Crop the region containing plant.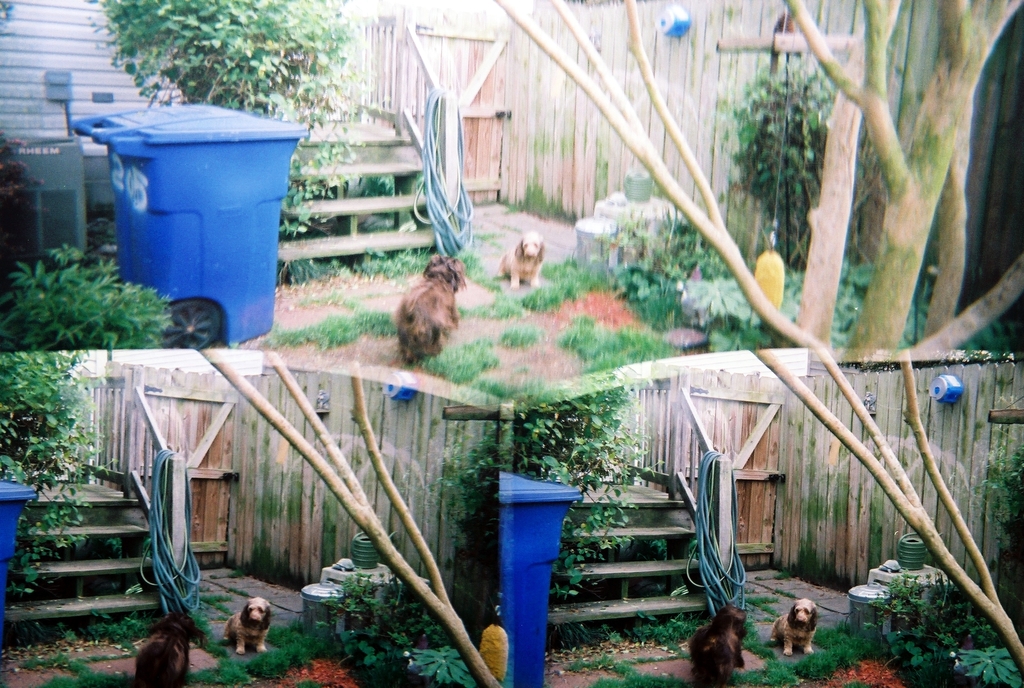
Crop region: rect(870, 563, 959, 687).
